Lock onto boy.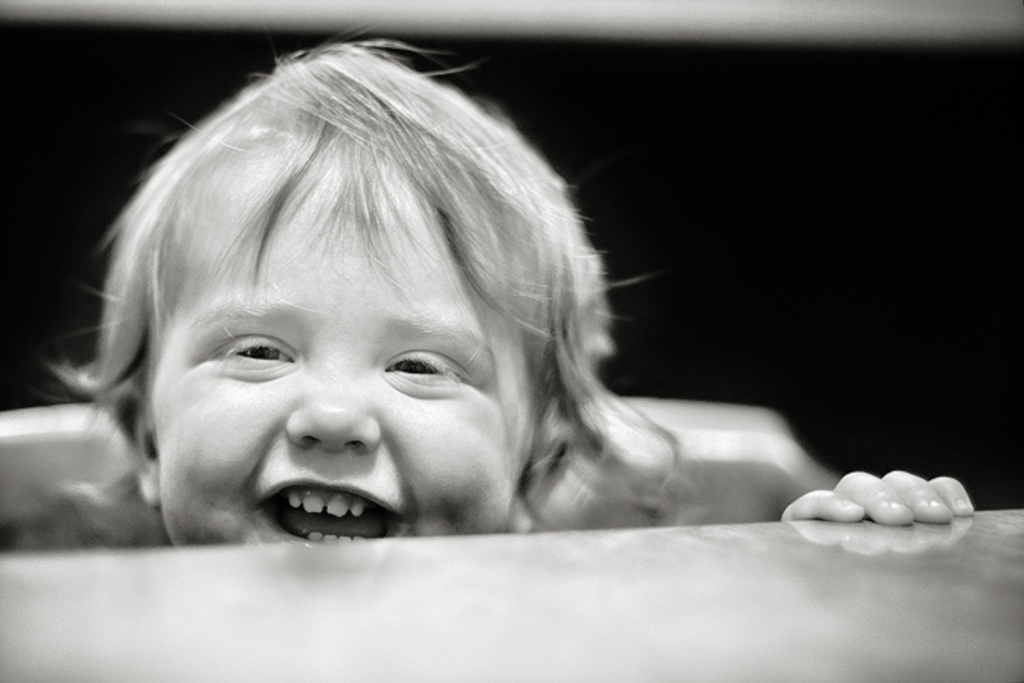
Locked: box(0, 40, 977, 535).
